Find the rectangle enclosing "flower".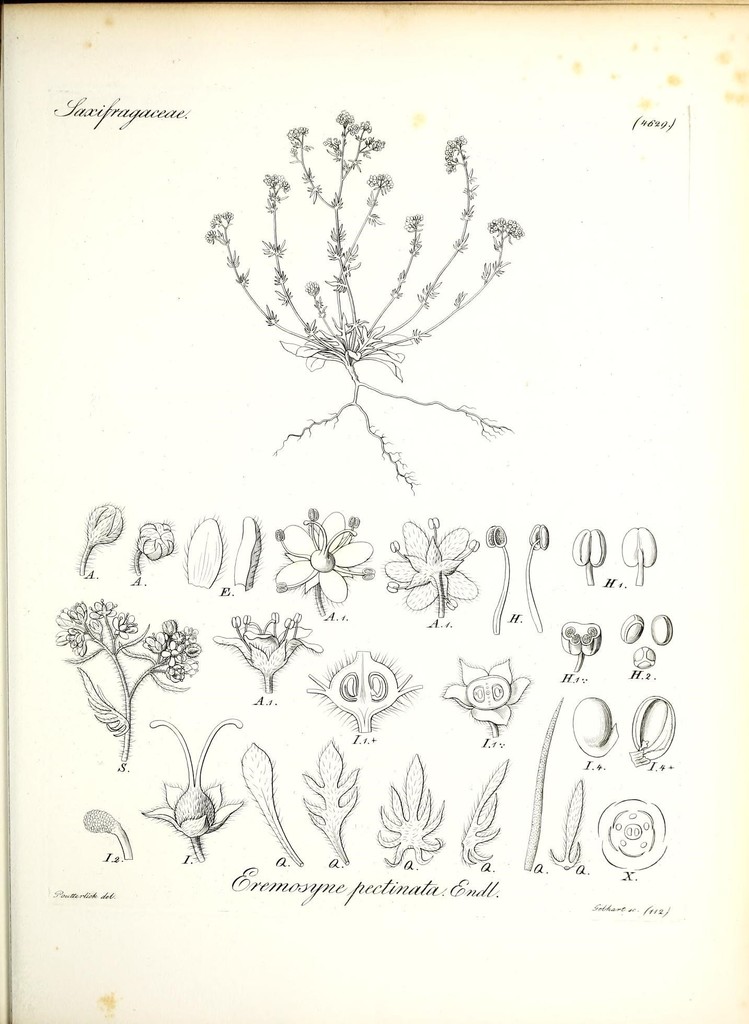
bbox(273, 511, 372, 616).
